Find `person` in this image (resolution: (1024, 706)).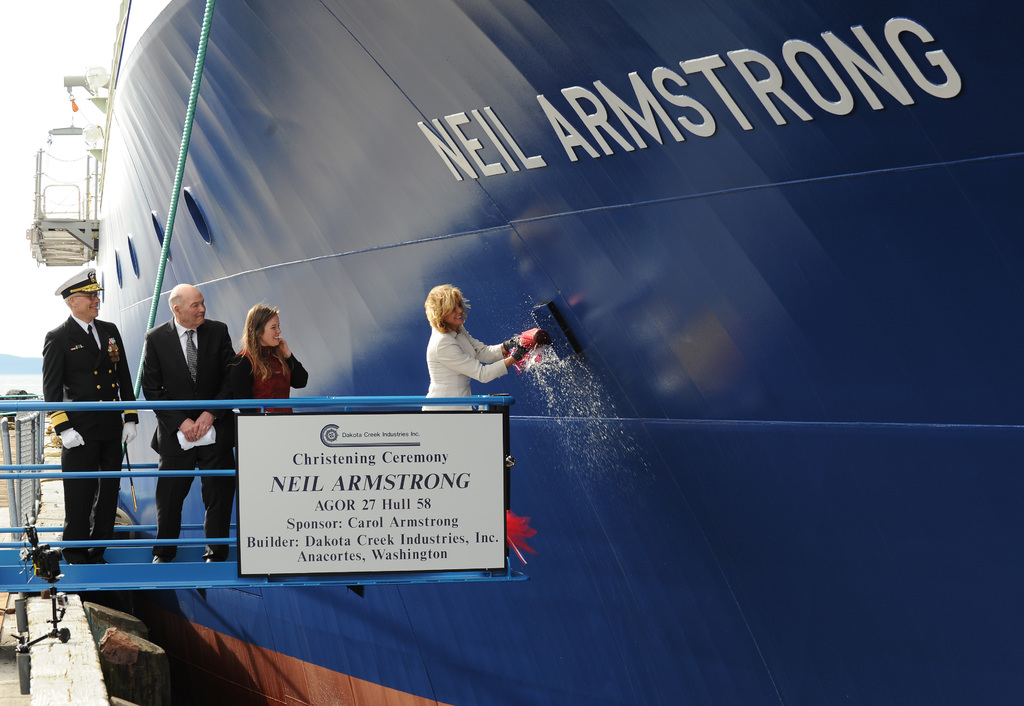
rect(224, 299, 309, 421).
